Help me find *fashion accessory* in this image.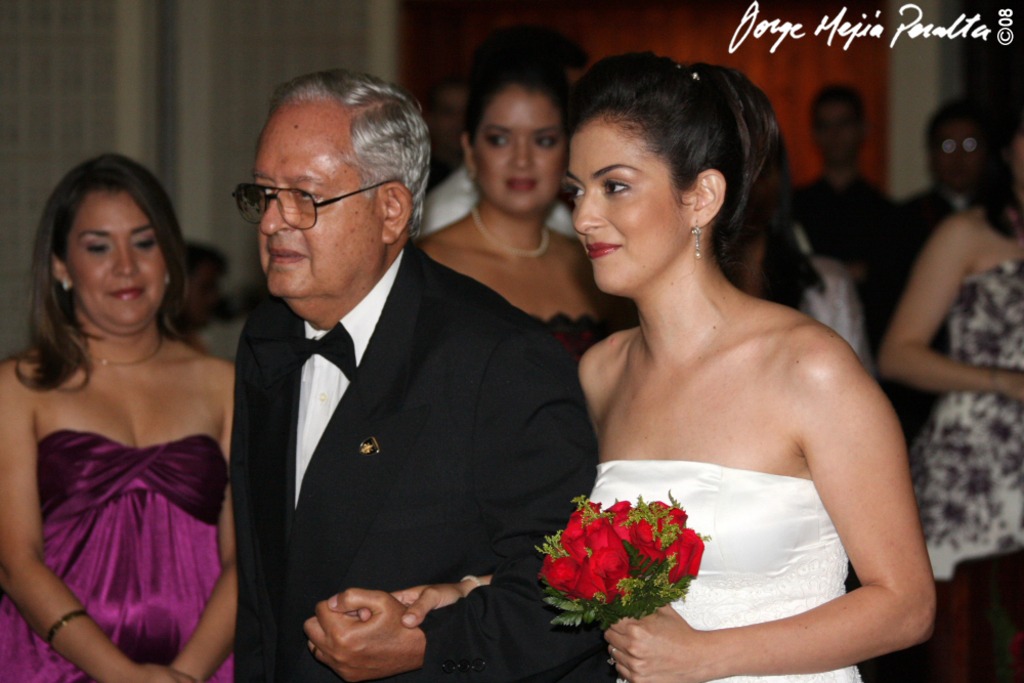
Found it: bbox=(44, 604, 87, 649).
